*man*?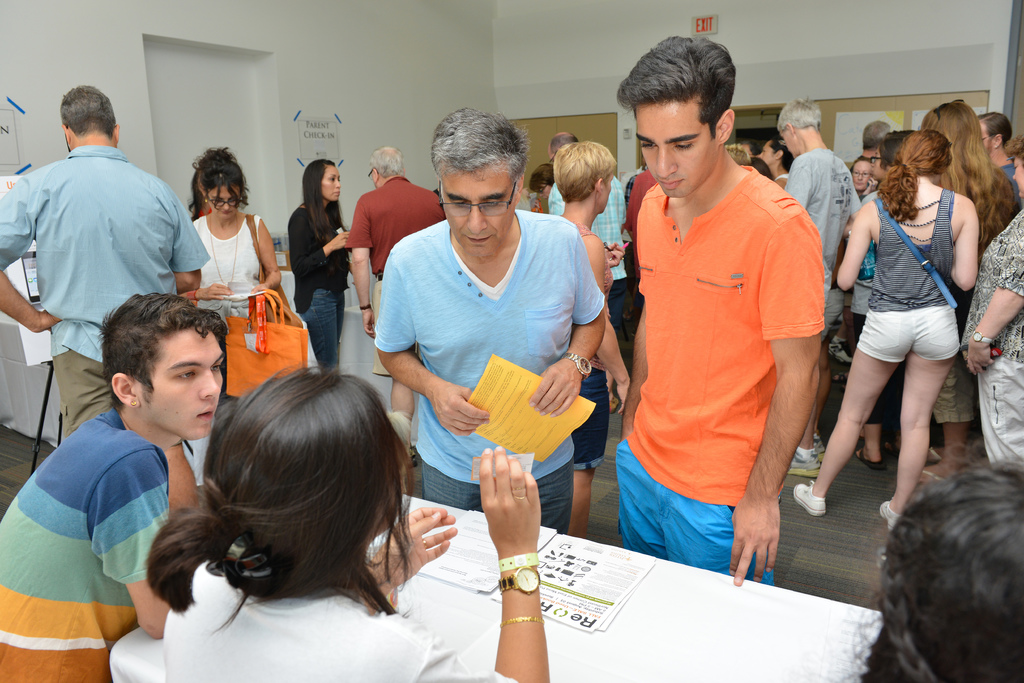
[x1=0, y1=84, x2=209, y2=432]
